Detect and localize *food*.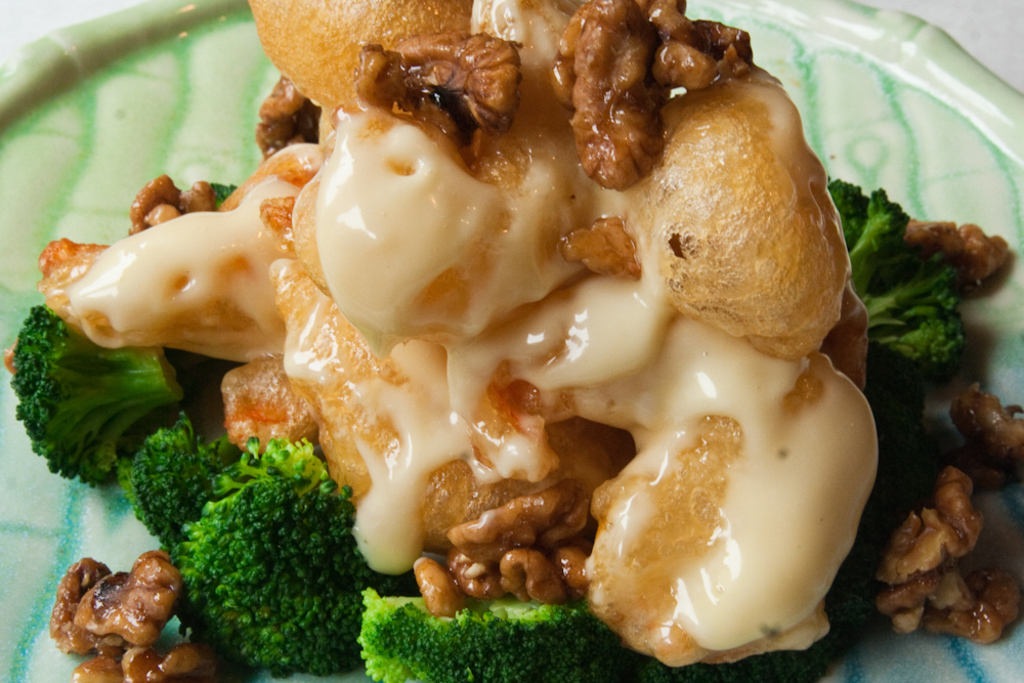
Localized at [x1=4, y1=0, x2=1023, y2=682].
